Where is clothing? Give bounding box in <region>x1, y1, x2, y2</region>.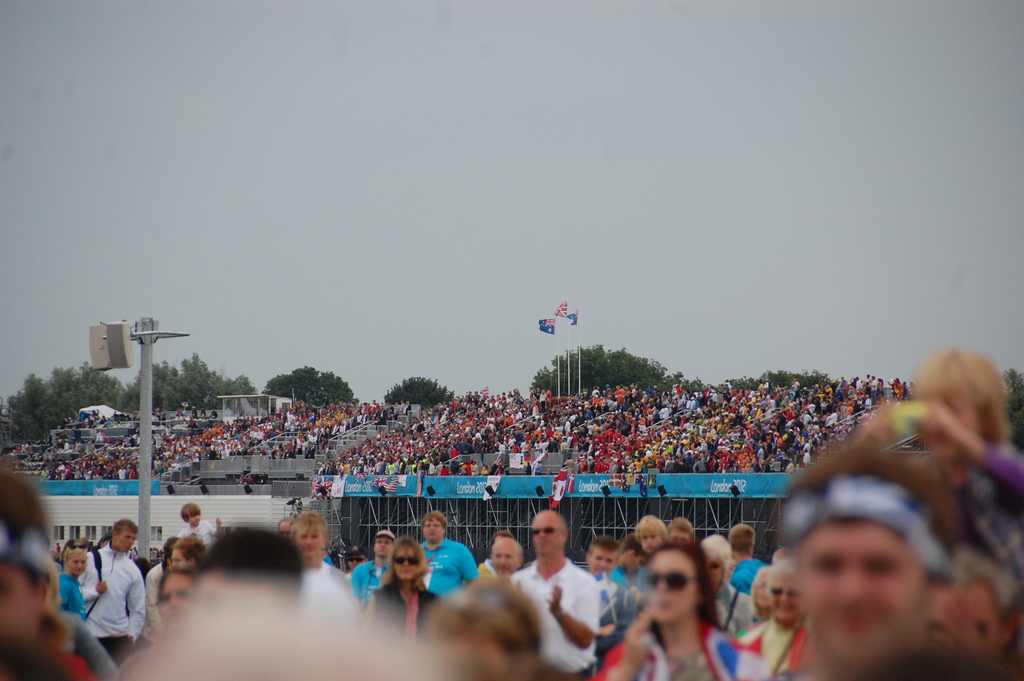
<region>353, 560, 390, 606</region>.
